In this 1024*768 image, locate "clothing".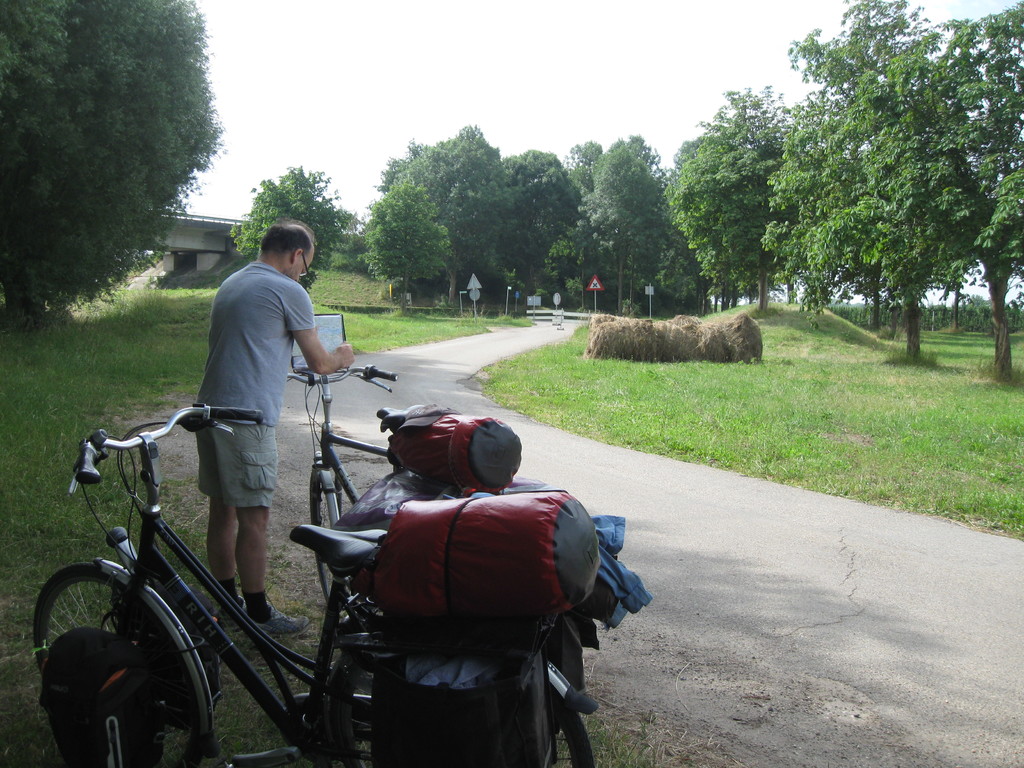
Bounding box: {"x1": 163, "y1": 232, "x2": 332, "y2": 515}.
